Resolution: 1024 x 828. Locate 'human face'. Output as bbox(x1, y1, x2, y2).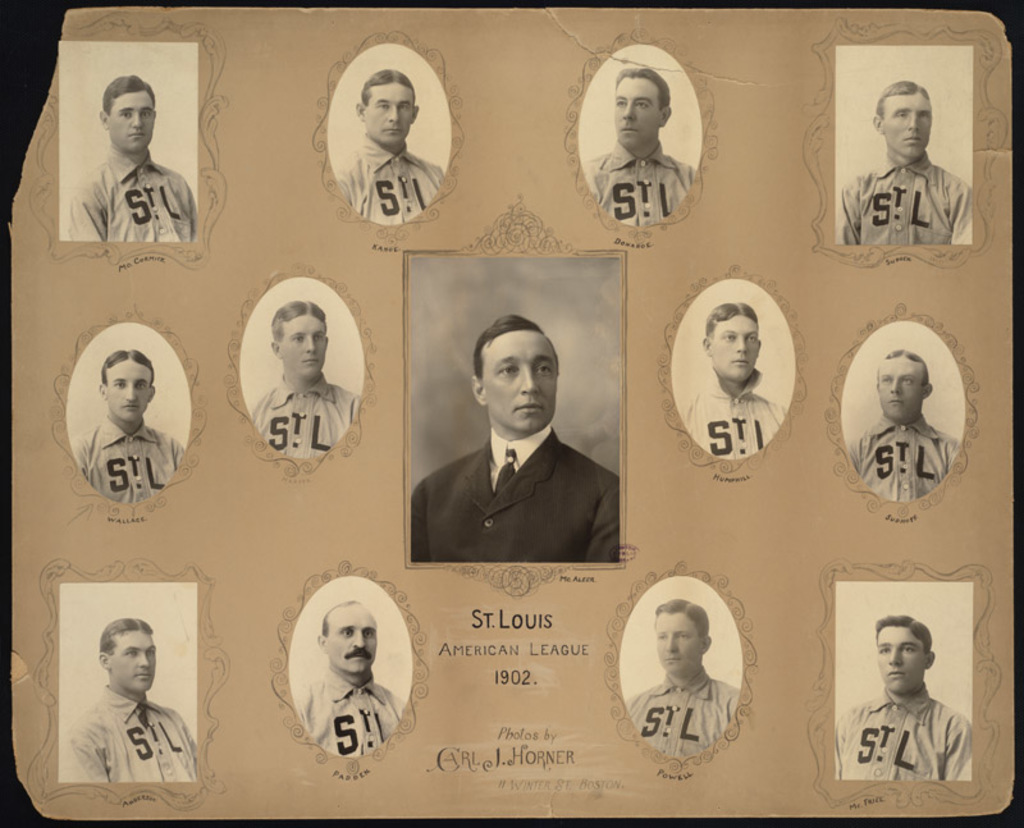
bbox(884, 96, 932, 159).
